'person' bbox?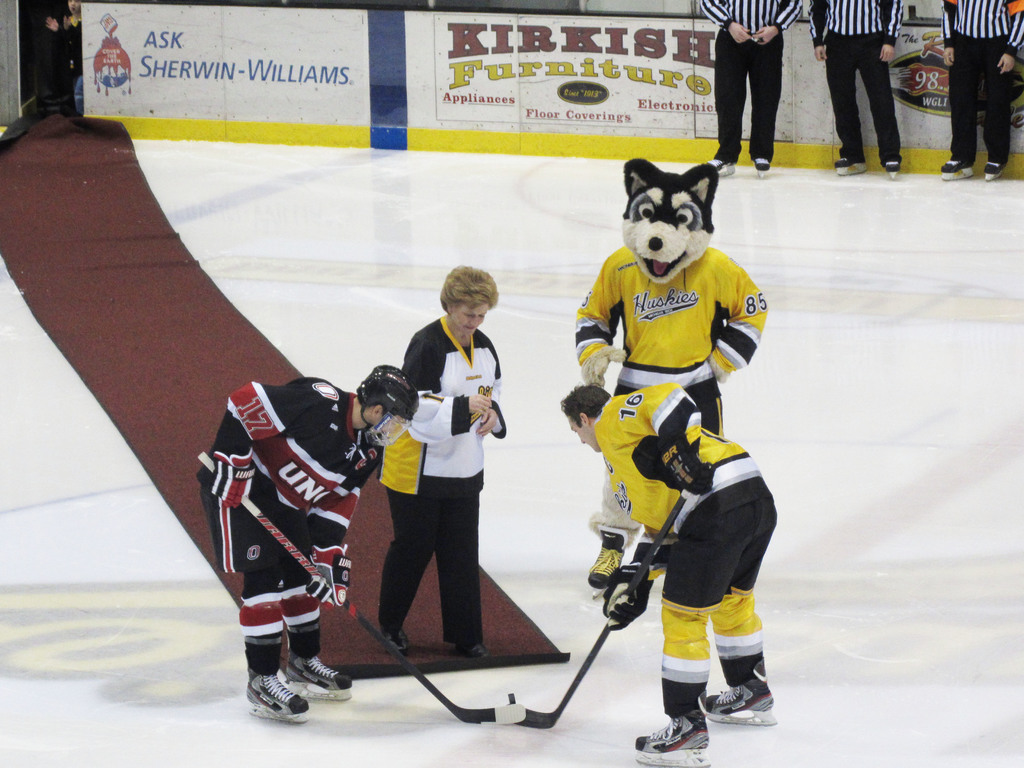
x1=698 y1=0 x2=804 y2=176
